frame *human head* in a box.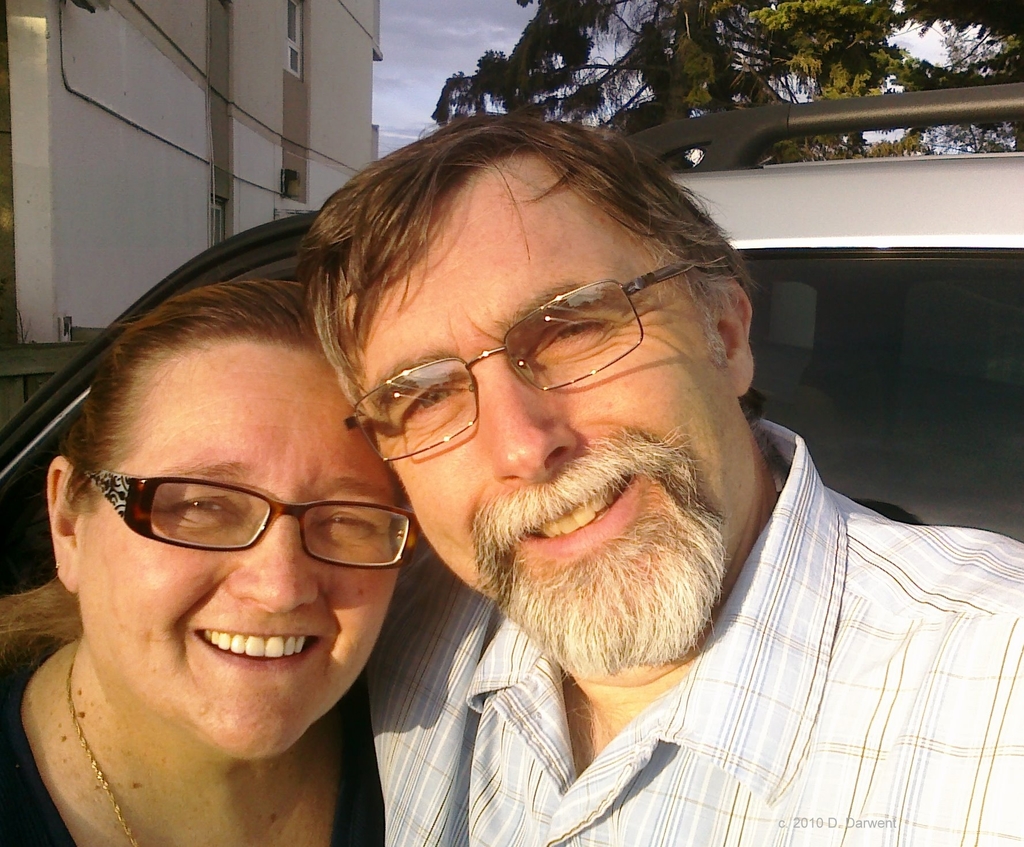
rect(296, 124, 755, 624).
